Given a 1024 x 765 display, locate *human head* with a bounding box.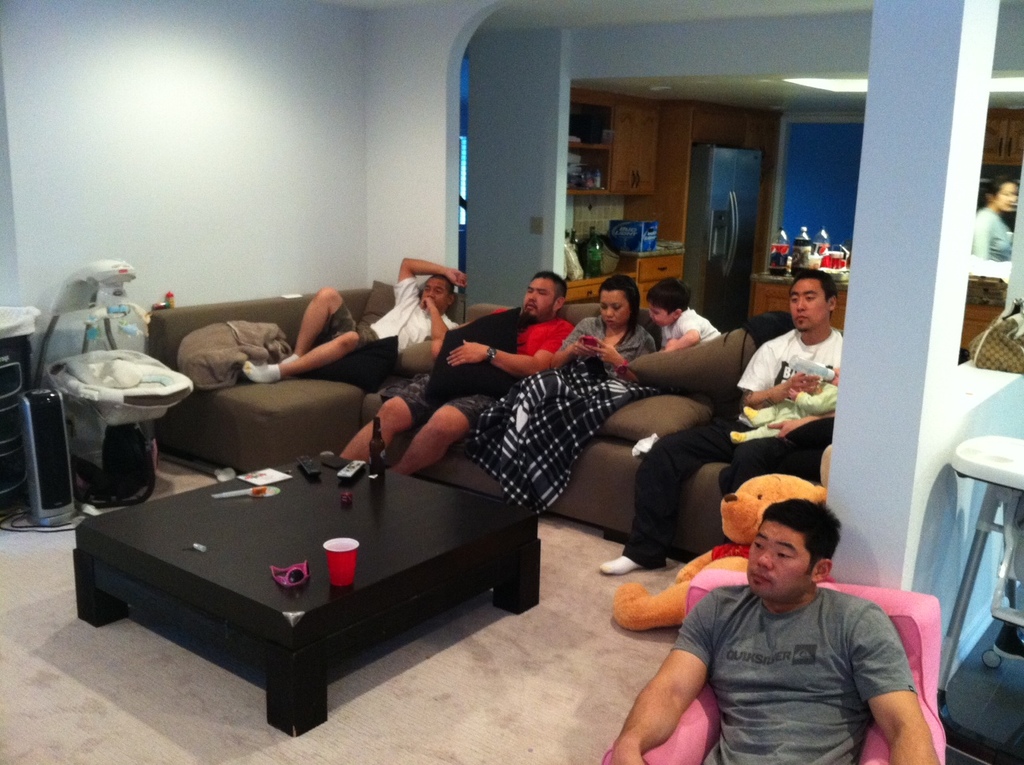
Located: left=417, top=270, right=453, bottom=313.
